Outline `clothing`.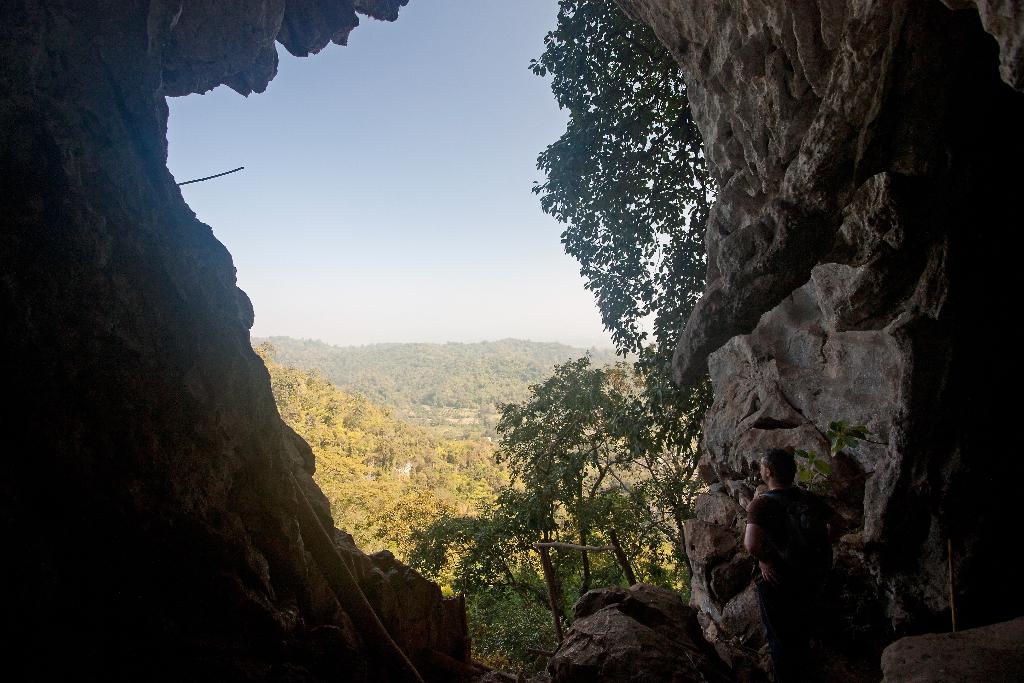
Outline: (x1=731, y1=470, x2=858, y2=682).
